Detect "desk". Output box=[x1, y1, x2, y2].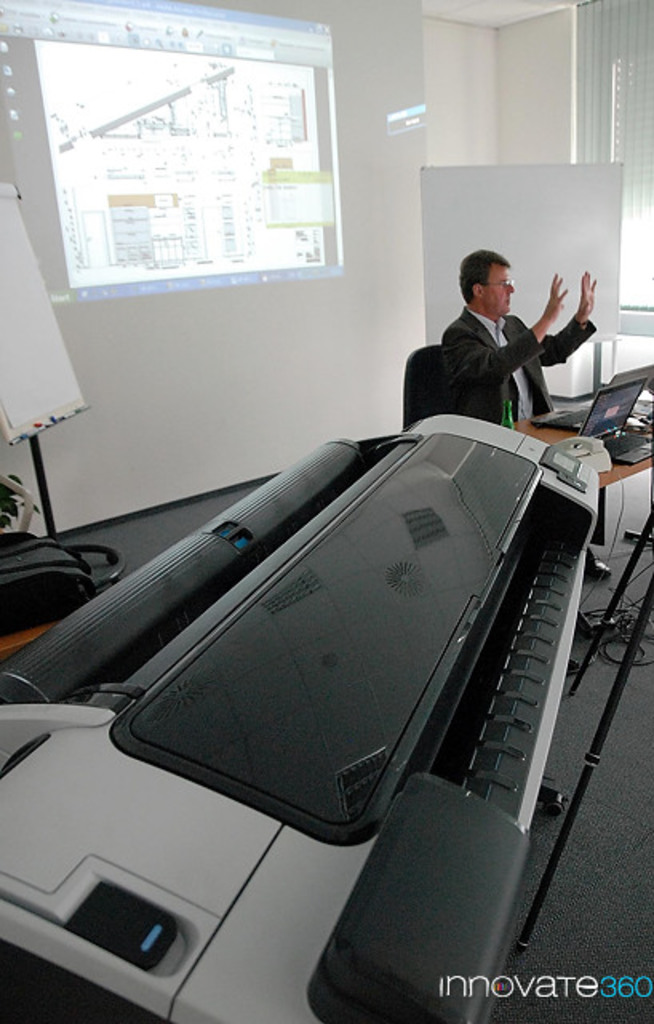
box=[507, 400, 652, 549].
